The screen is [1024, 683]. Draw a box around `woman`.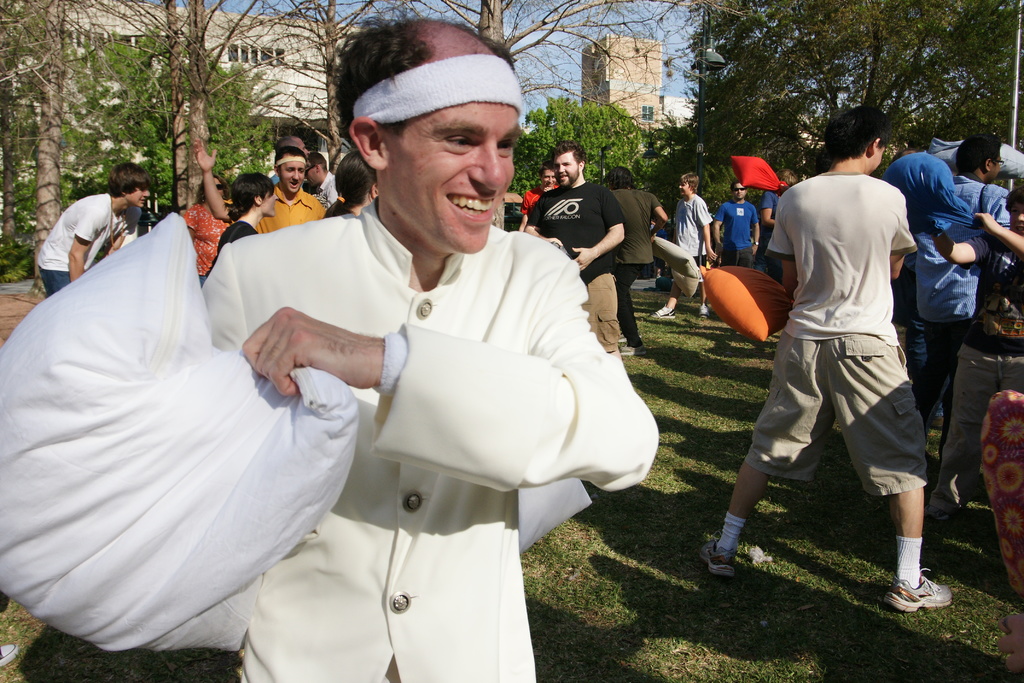
region(205, 172, 278, 270).
